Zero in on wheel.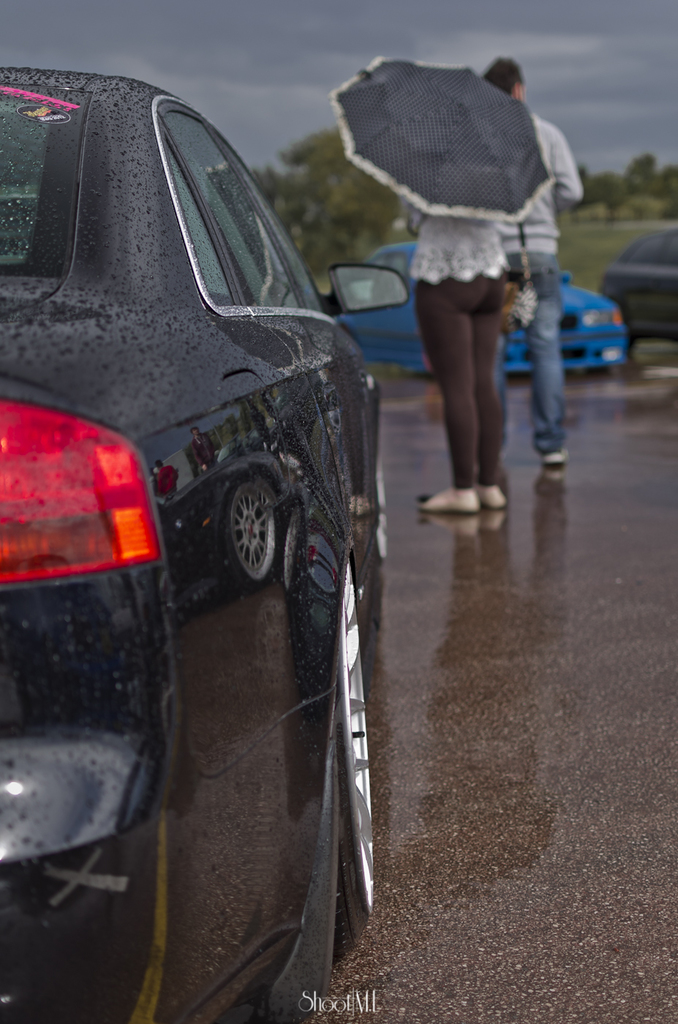
Zeroed in: bbox(328, 554, 383, 963).
